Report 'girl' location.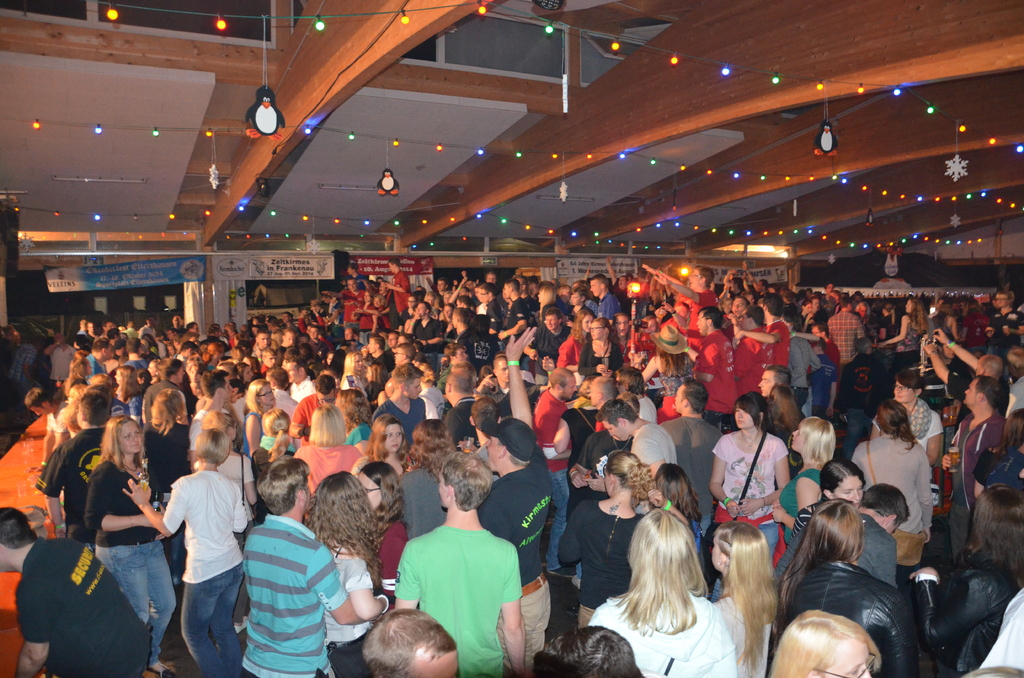
Report: [left=580, top=317, right=620, bottom=371].
